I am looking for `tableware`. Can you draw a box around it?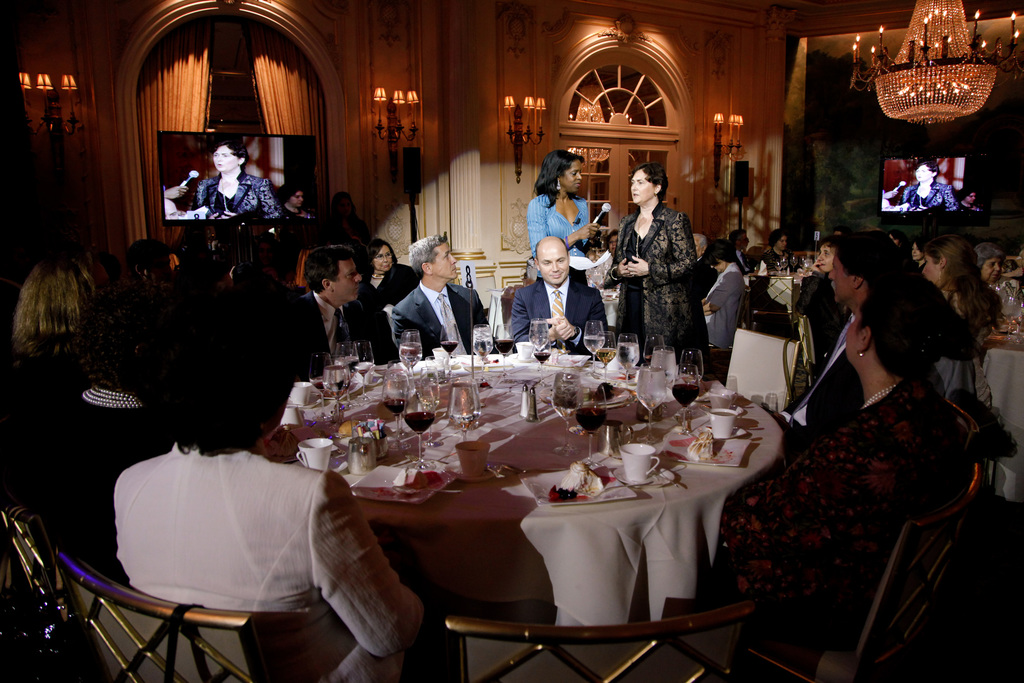
Sure, the bounding box is l=667, t=361, r=701, b=435.
